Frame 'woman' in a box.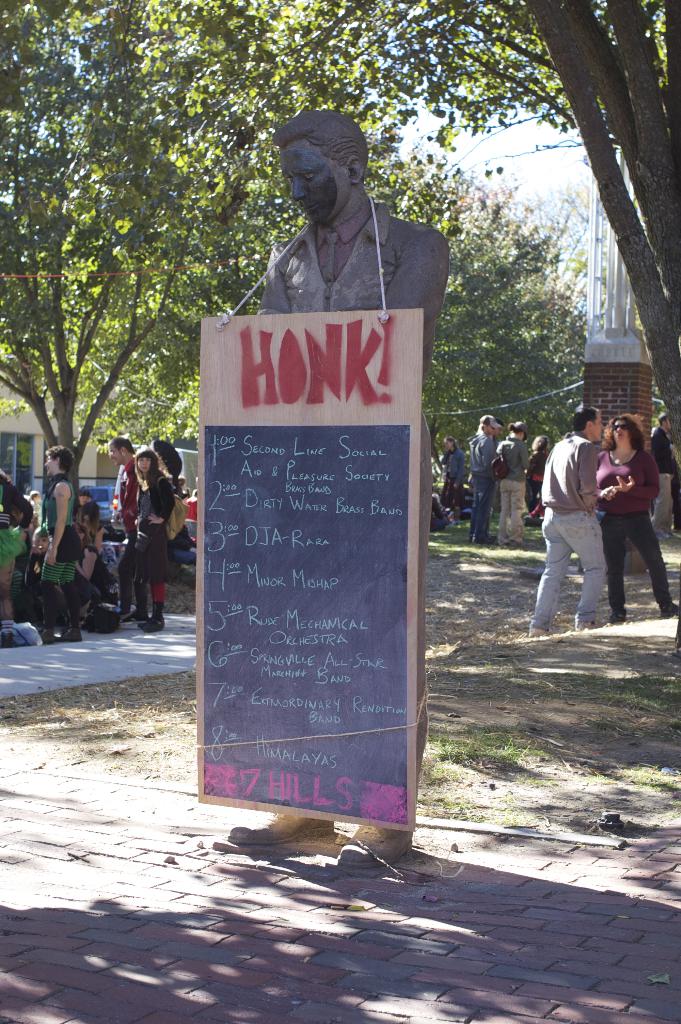
region(443, 431, 463, 515).
